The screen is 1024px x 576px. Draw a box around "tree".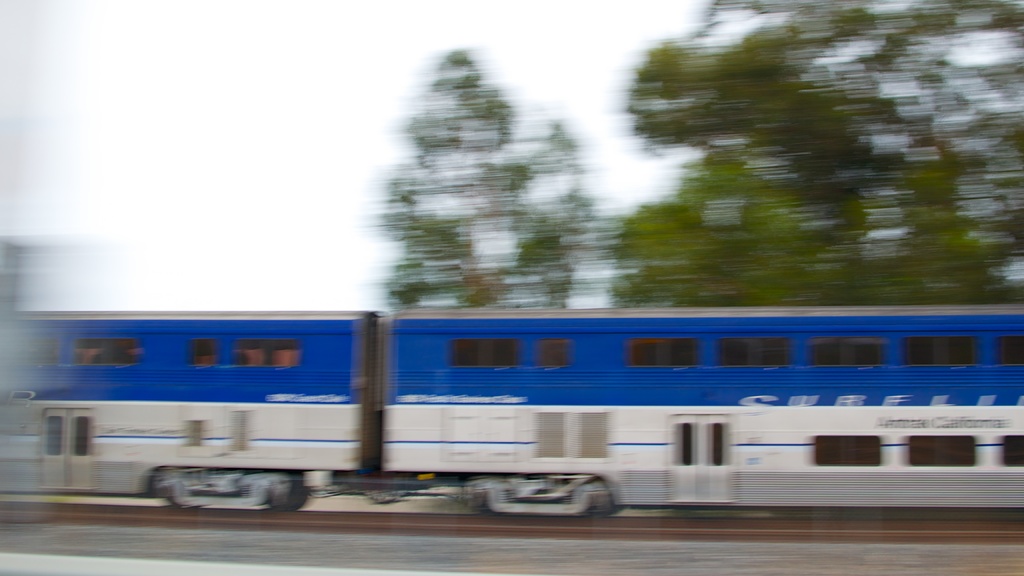
region(375, 51, 590, 324).
